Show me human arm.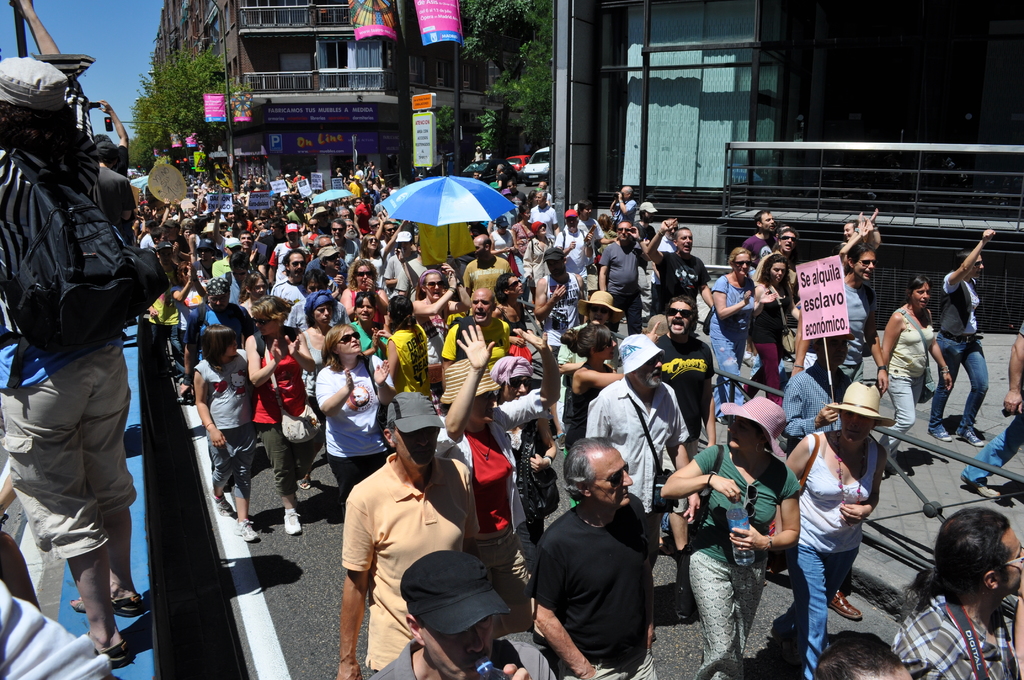
human arm is here: (441, 320, 497, 461).
